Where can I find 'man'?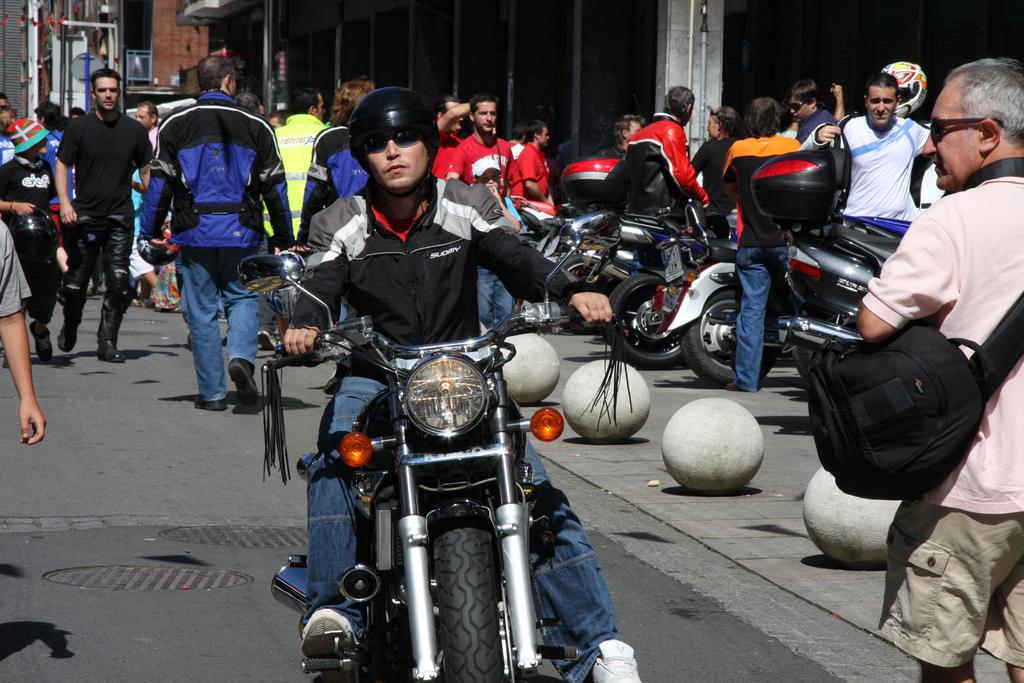
You can find it at BBox(798, 67, 932, 222).
